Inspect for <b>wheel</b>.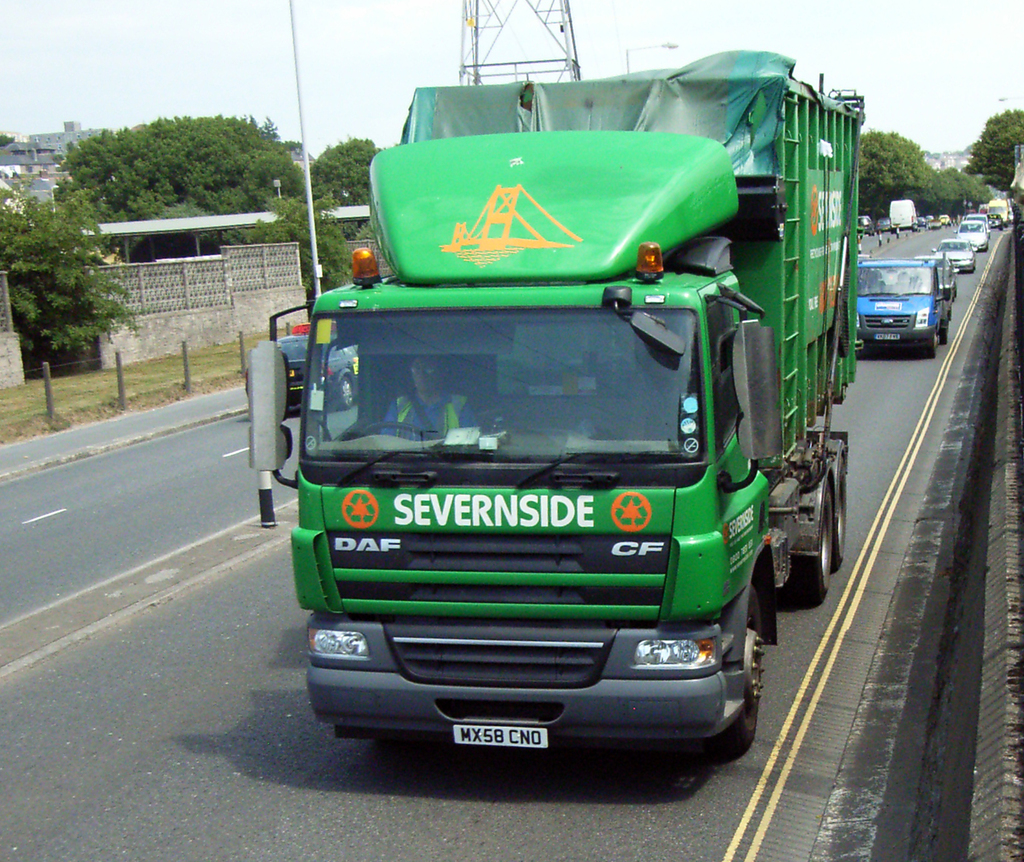
Inspection: 708/587/769/753.
